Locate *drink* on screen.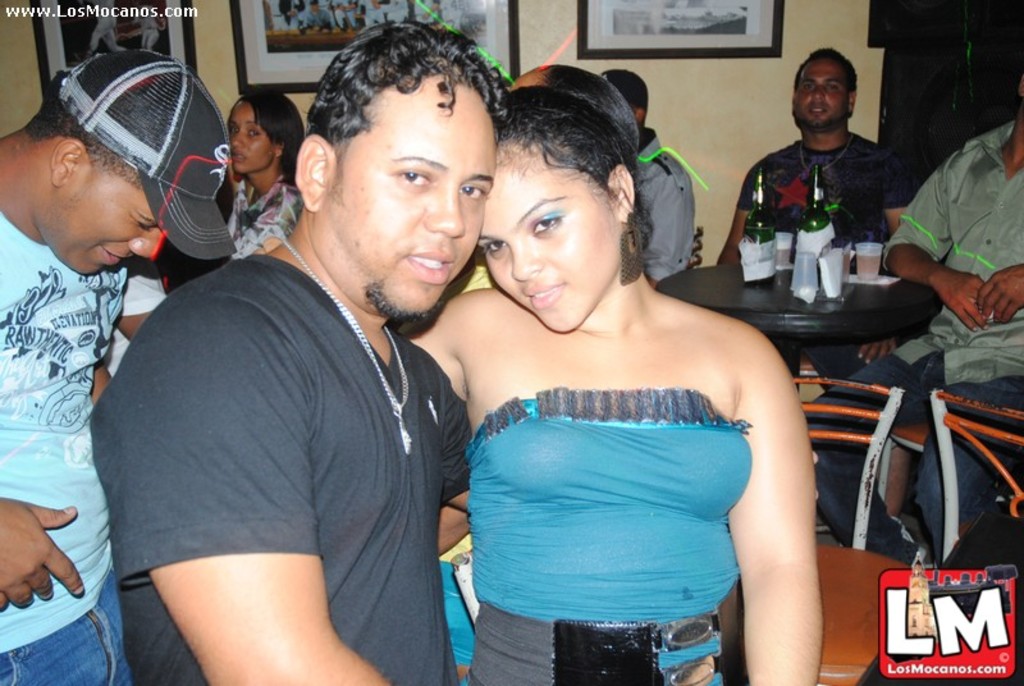
On screen at <region>858, 246, 882, 274</region>.
